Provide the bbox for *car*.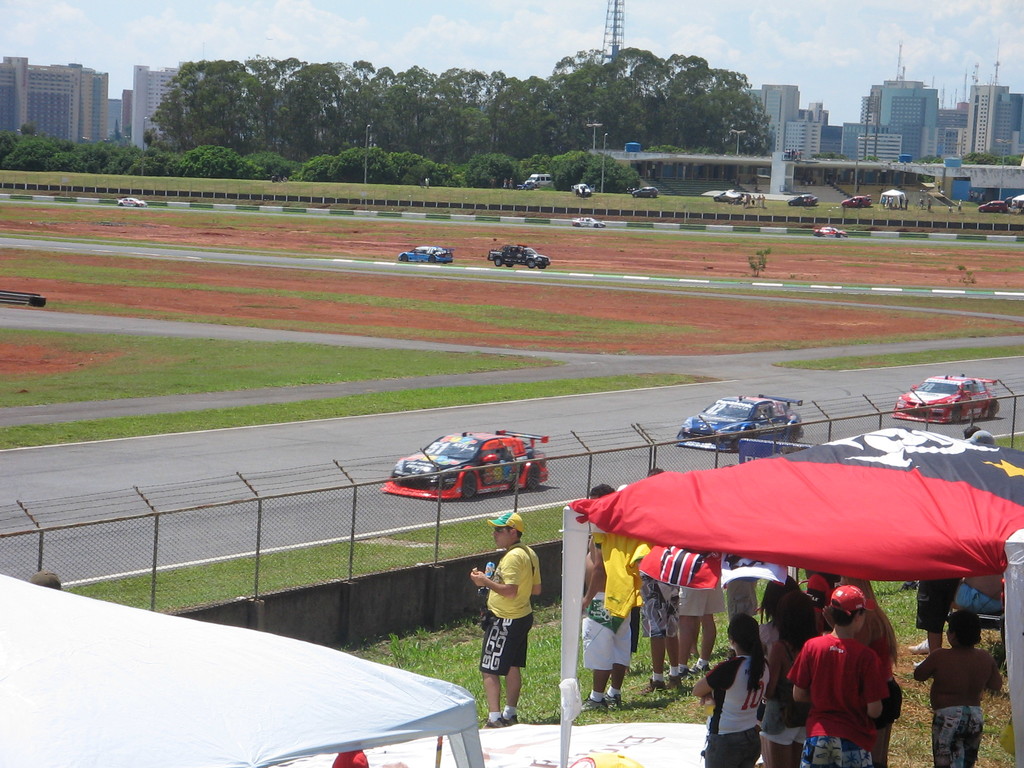
675 392 805 451.
